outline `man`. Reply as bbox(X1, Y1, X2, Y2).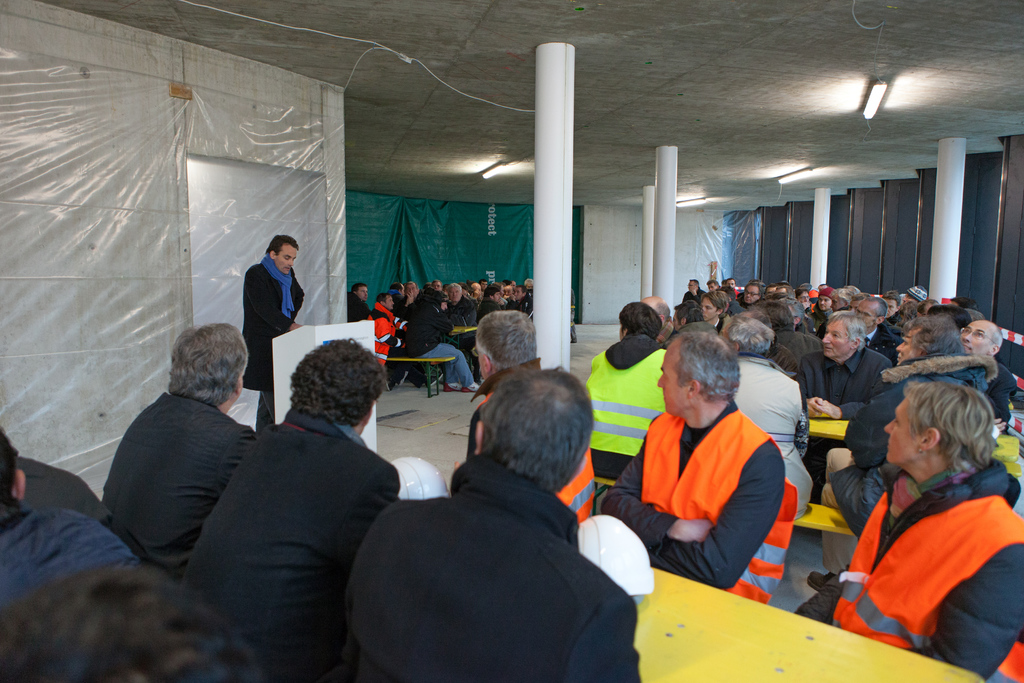
bbox(348, 370, 641, 682).
